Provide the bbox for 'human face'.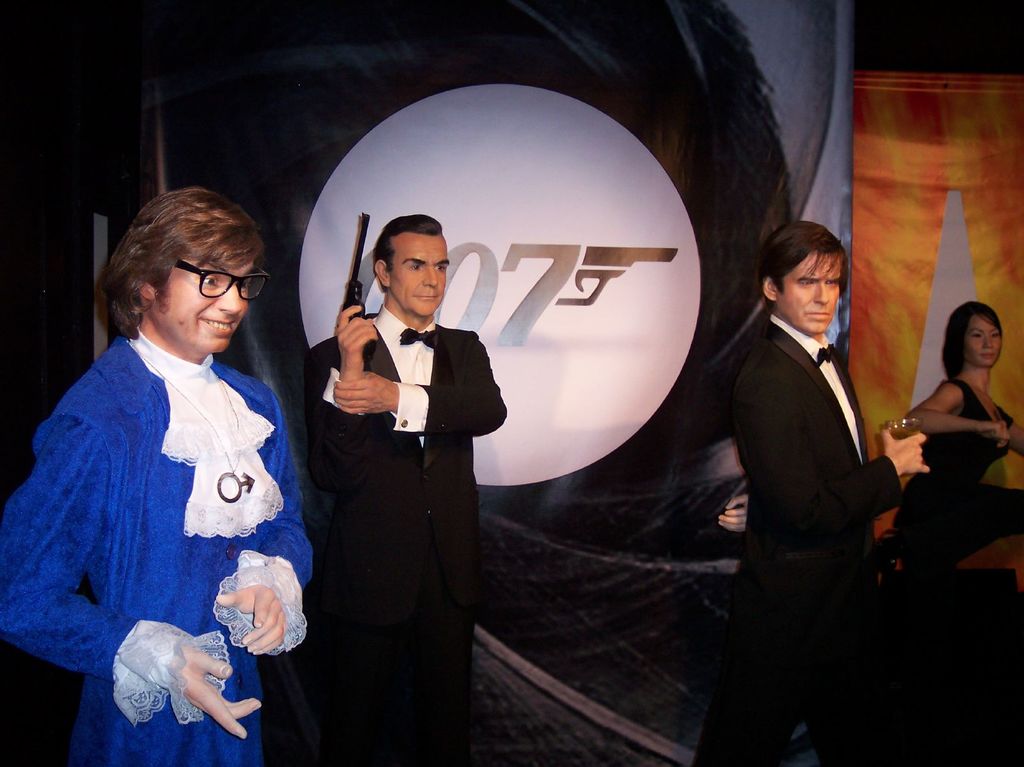
(392,234,452,318).
